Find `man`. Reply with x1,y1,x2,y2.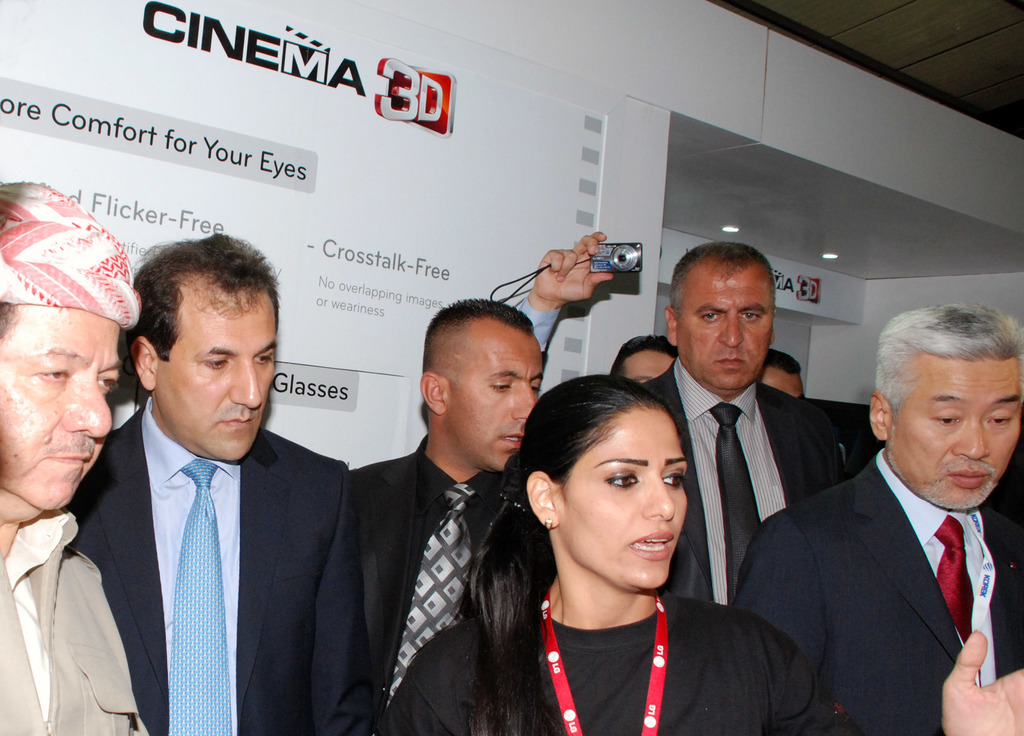
0,177,145,735.
